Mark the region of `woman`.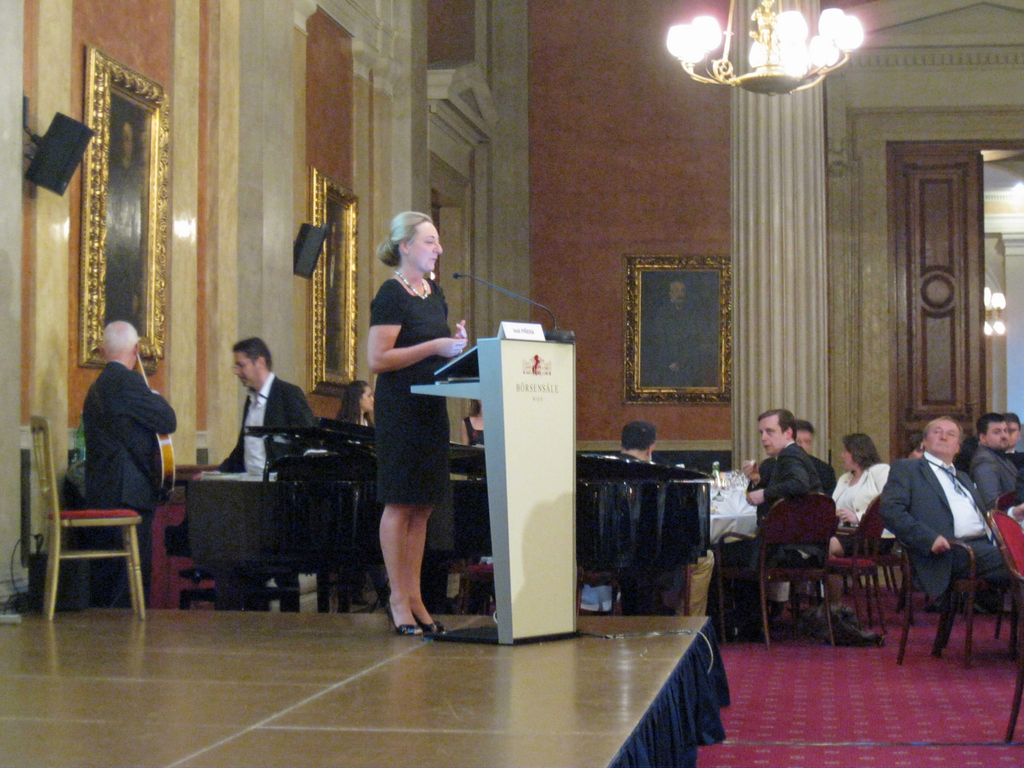
Region: (825,428,900,558).
